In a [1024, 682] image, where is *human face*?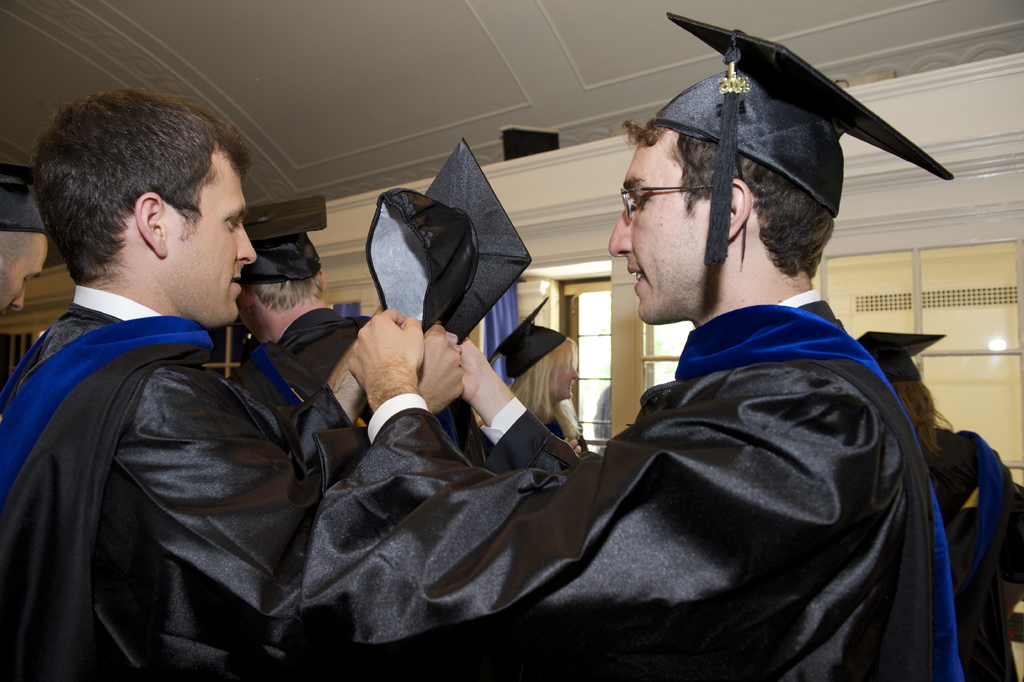
pyautogui.locateOnScreen(550, 358, 579, 400).
